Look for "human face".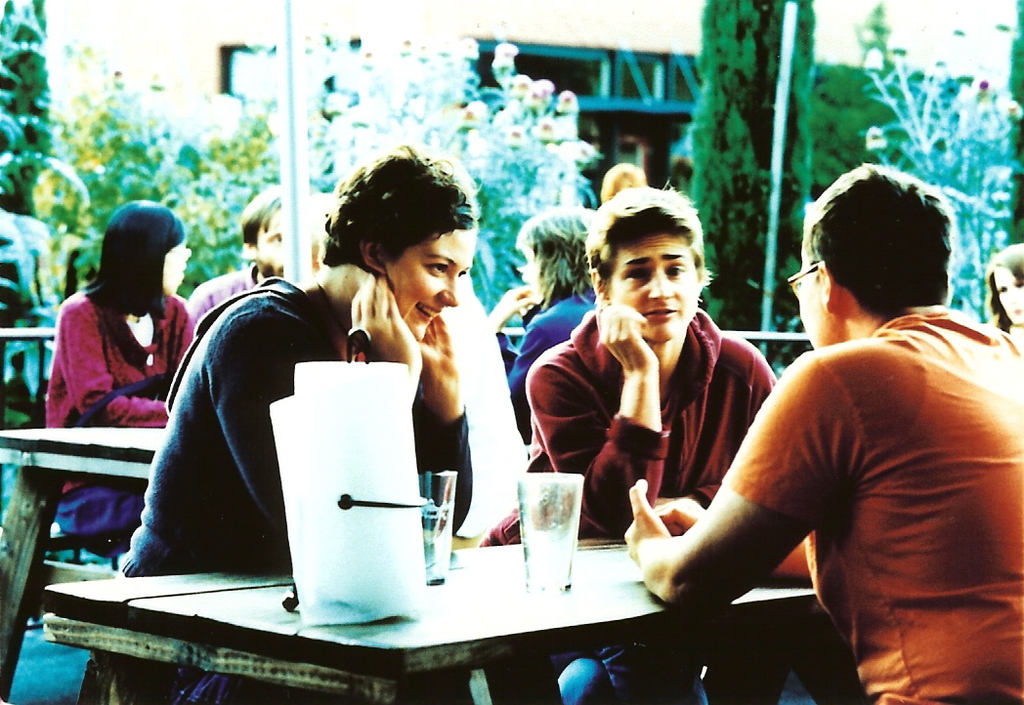
Found: region(160, 230, 191, 286).
